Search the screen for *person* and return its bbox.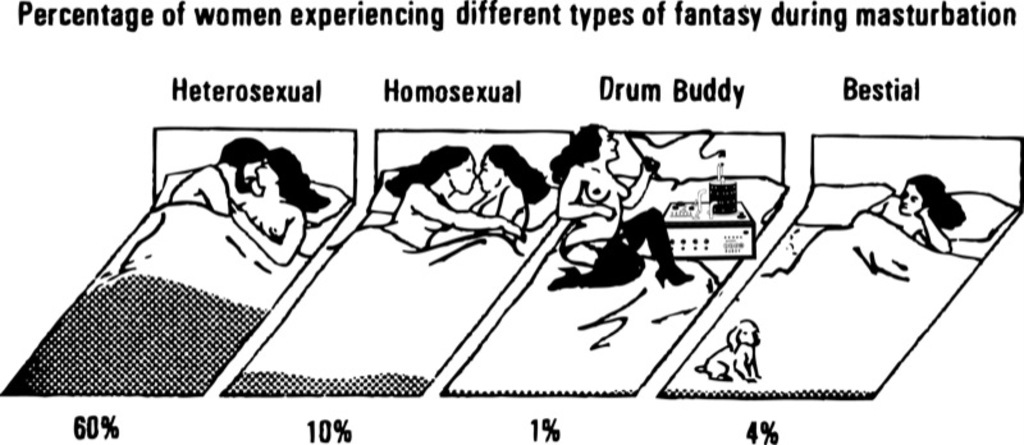
Found: select_region(224, 146, 326, 263).
